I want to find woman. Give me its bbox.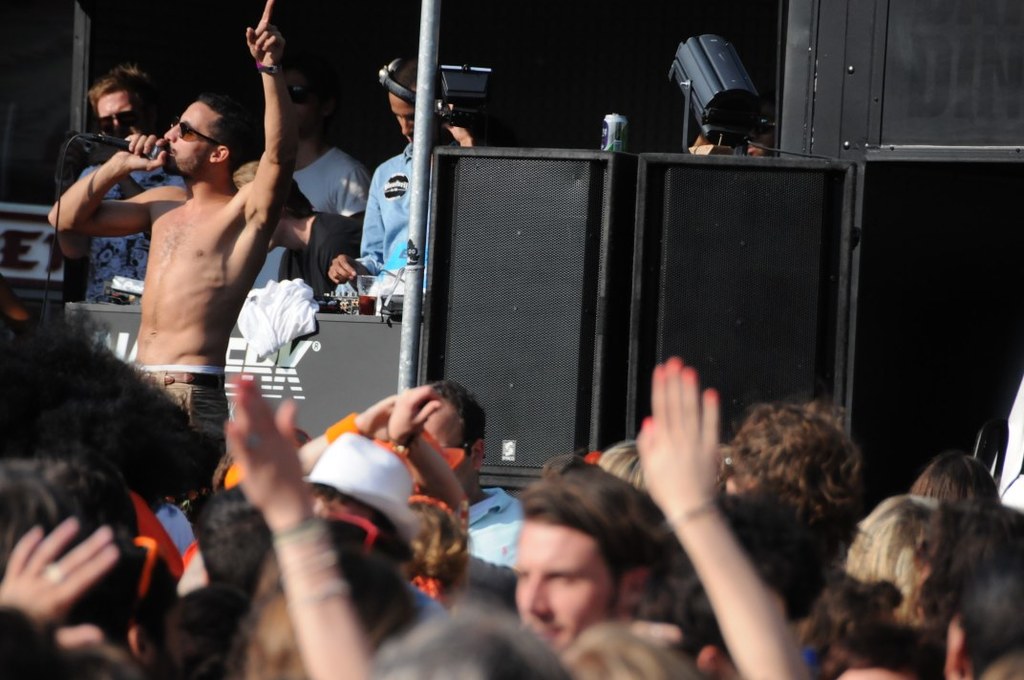
rect(892, 445, 1001, 511).
